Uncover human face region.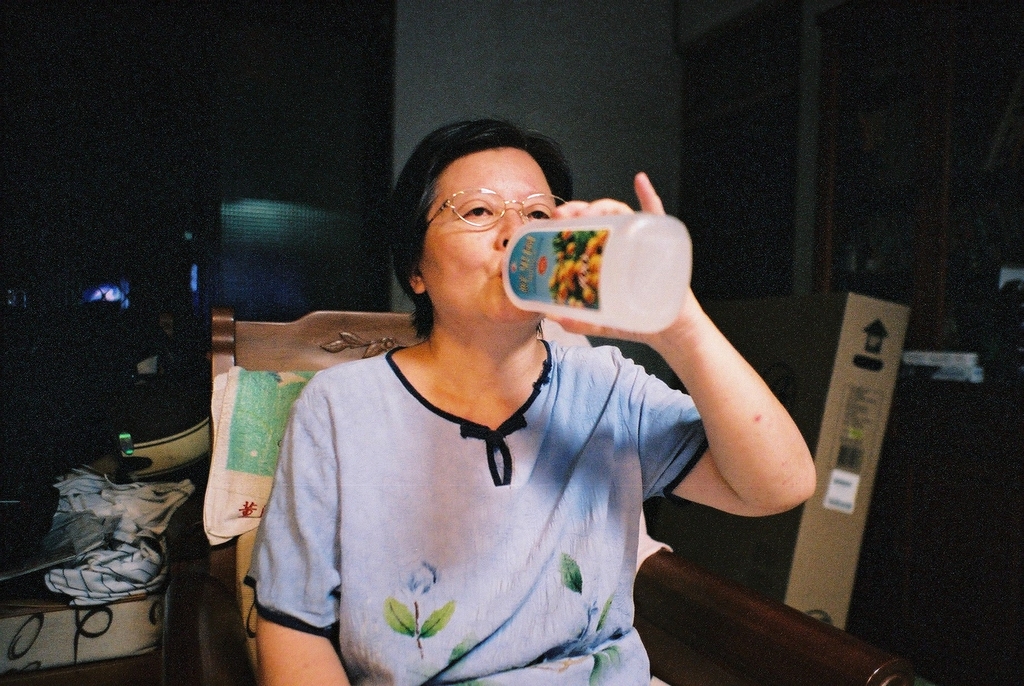
Uncovered: left=420, top=147, right=557, bottom=329.
